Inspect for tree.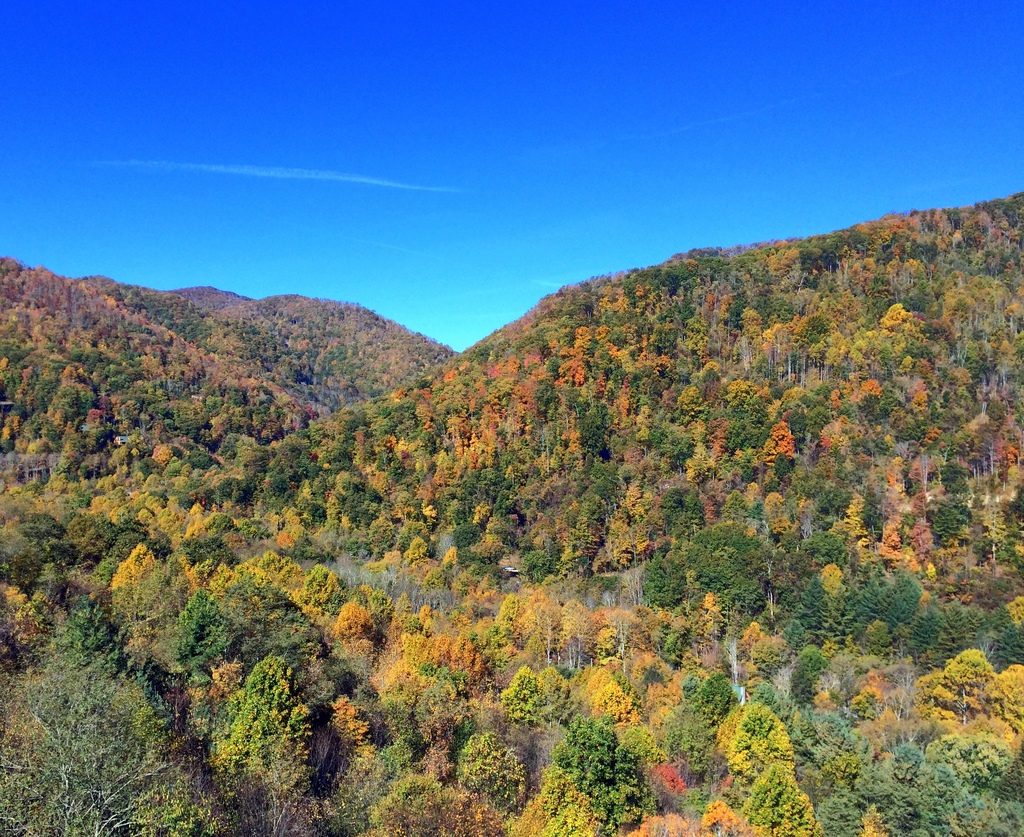
Inspection: 201, 751, 326, 836.
